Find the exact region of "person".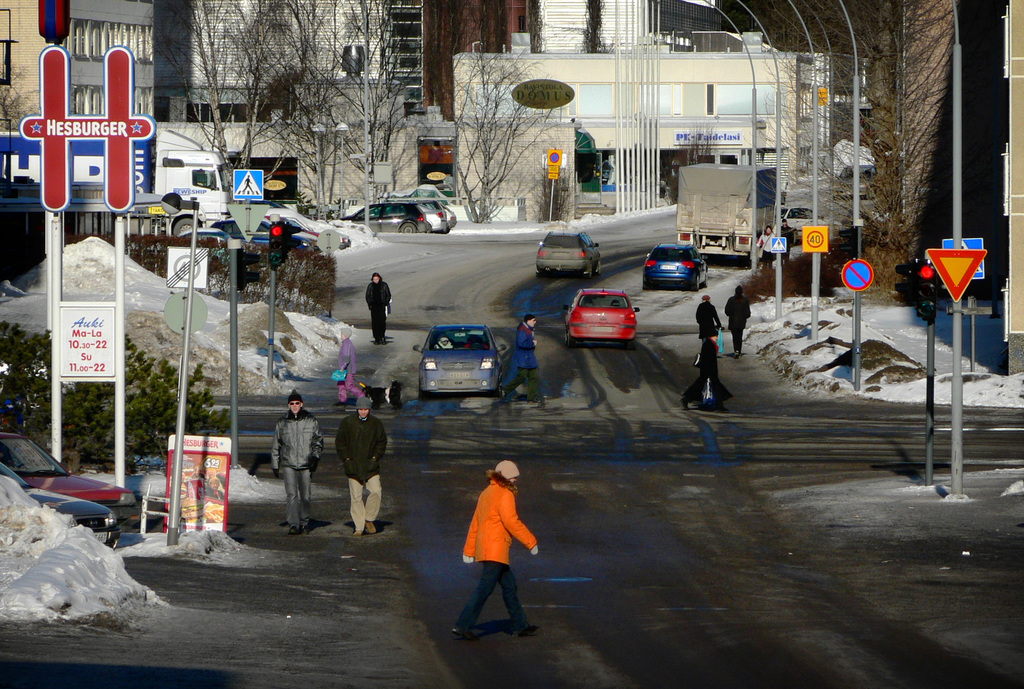
Exact region: l=490, t=313, r=544, b=410.
